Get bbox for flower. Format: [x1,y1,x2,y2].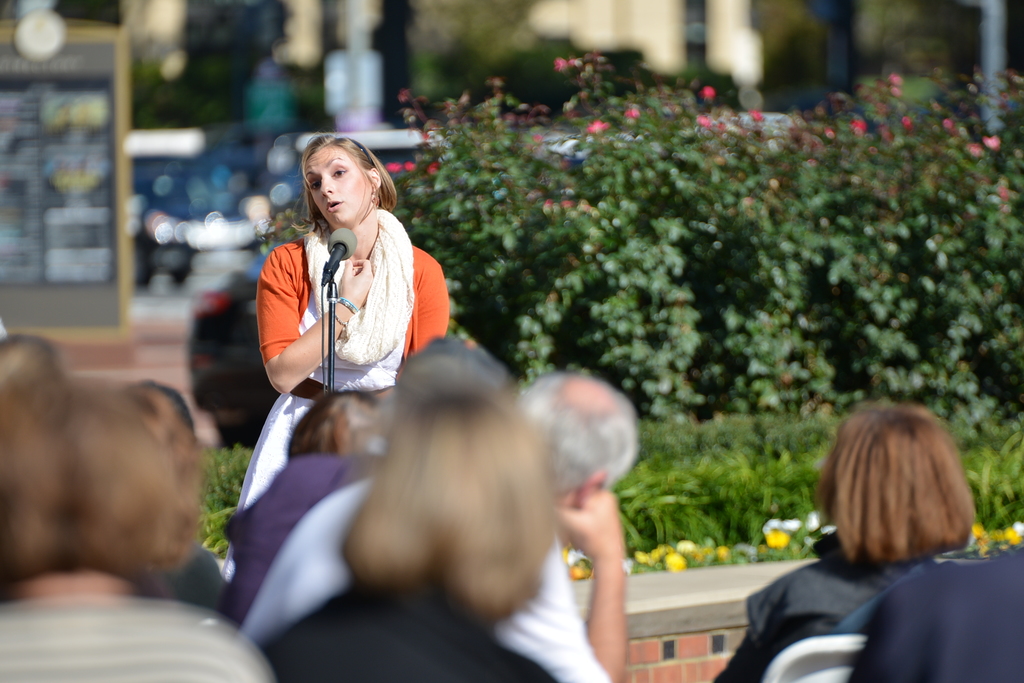
[888,76,901,86].
